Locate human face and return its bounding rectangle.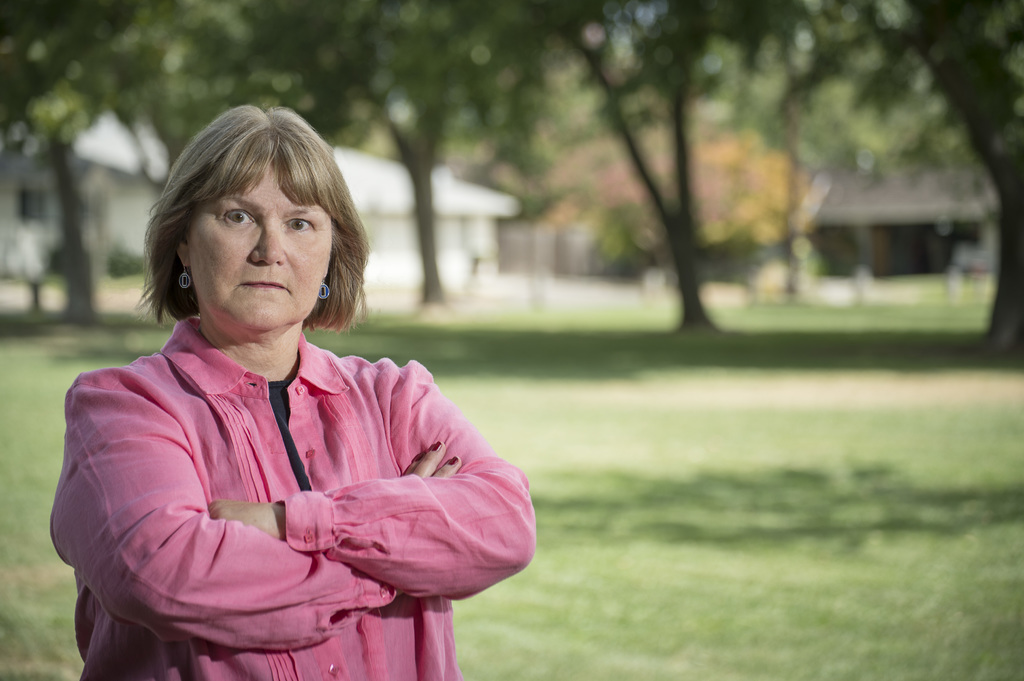
pyautogui.locateOnScreen(193, 163, 321, 331).
